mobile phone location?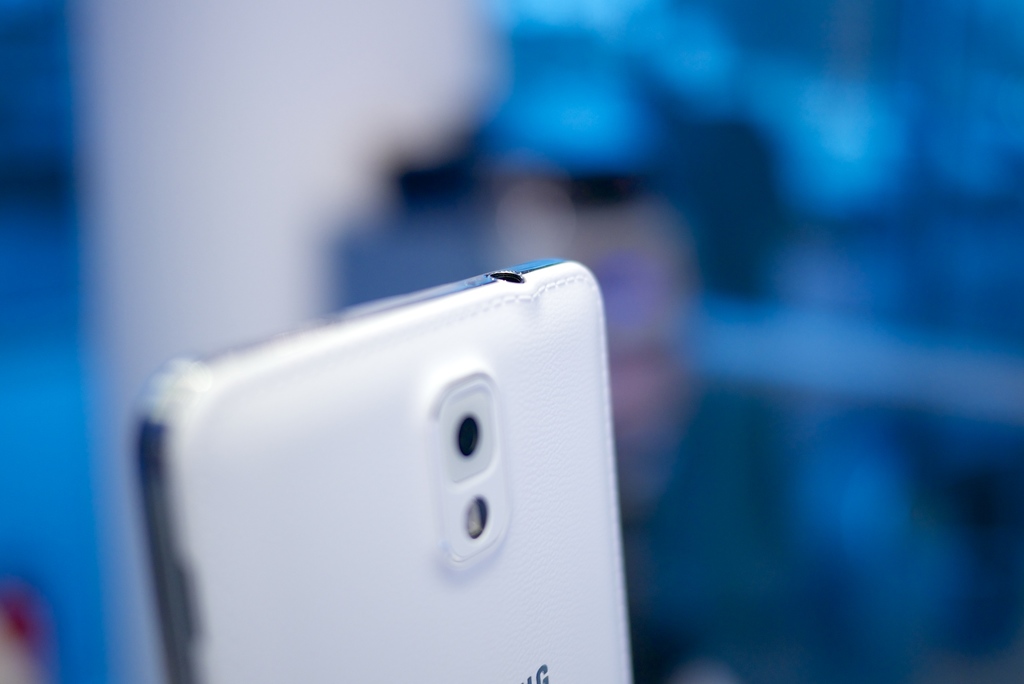
l=134, t=256, r=605, b=641
